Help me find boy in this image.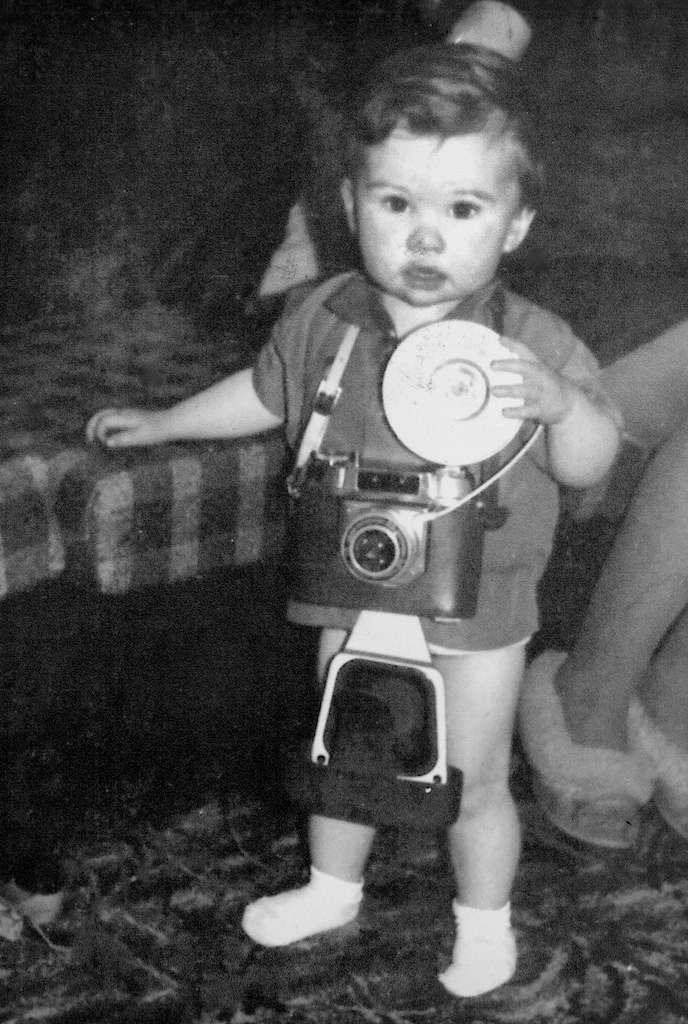
Found it: 130/18/635/951.
